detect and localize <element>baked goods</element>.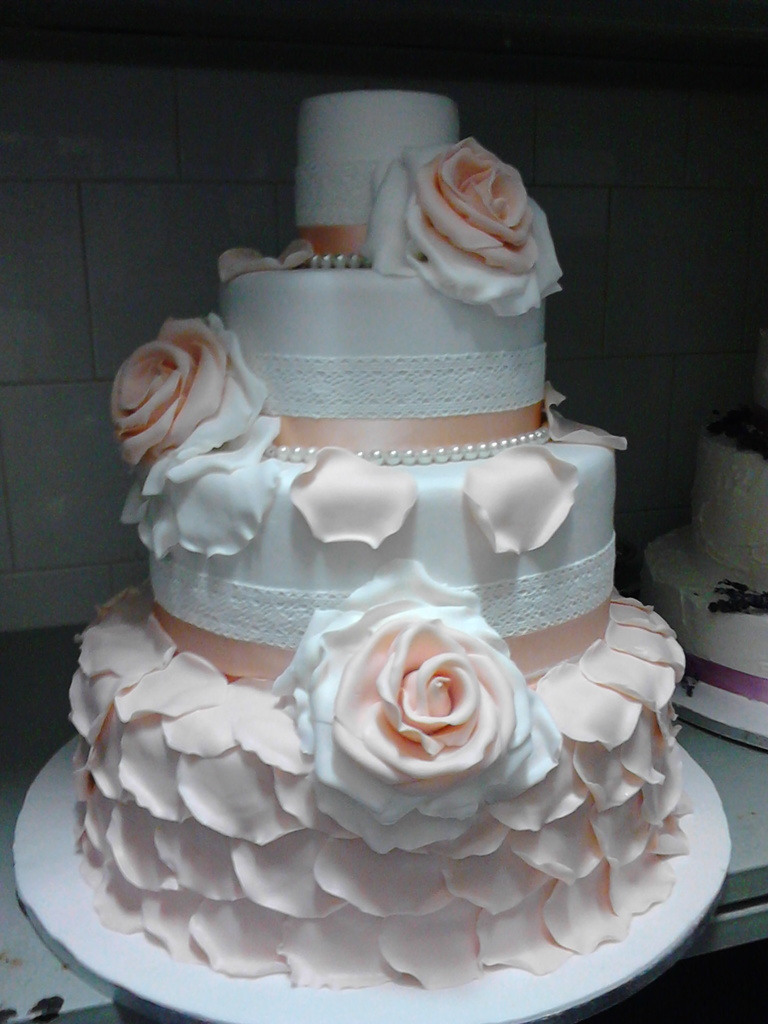
Localized at 643, 416, 767, 741.
